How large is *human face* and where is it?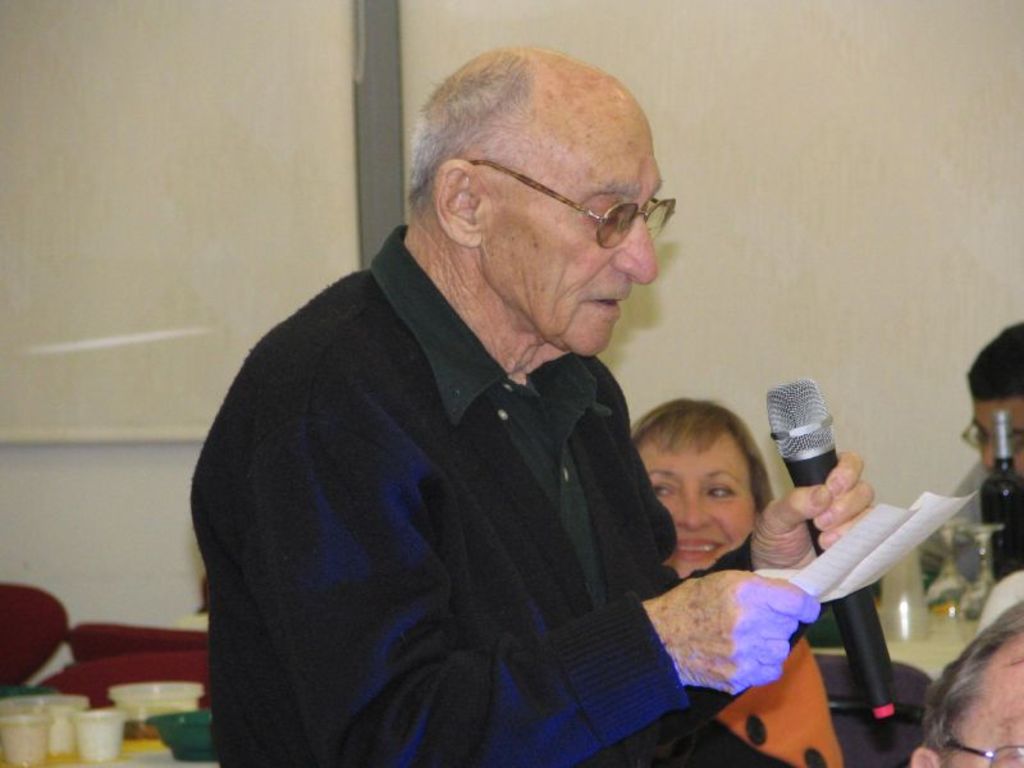
Bounding box: (x1=965, y1=398, x2=1023, y2=477).
